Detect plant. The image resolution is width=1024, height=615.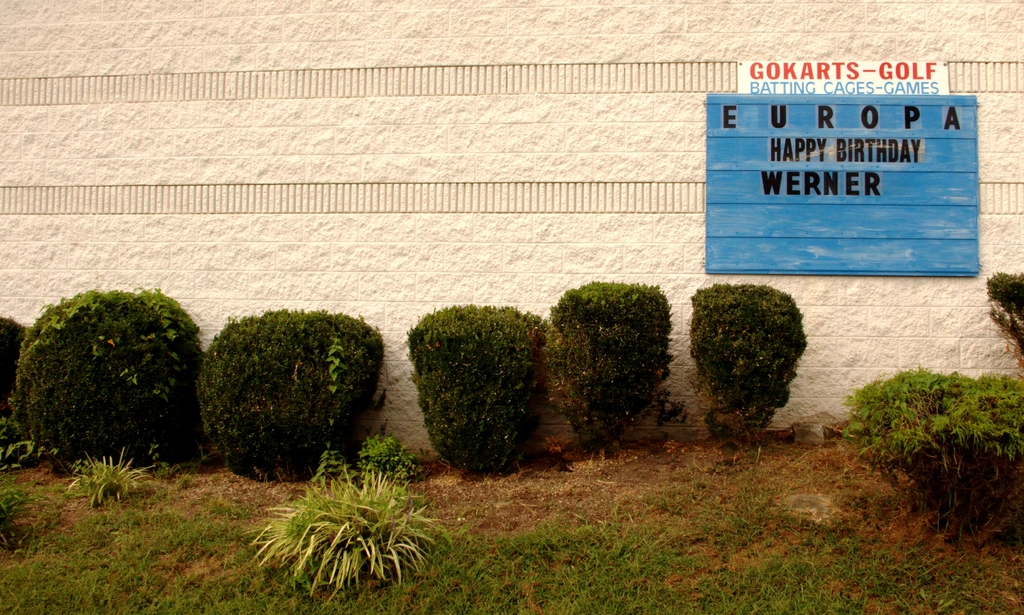
bbox=[413, 300, 552, 480].
